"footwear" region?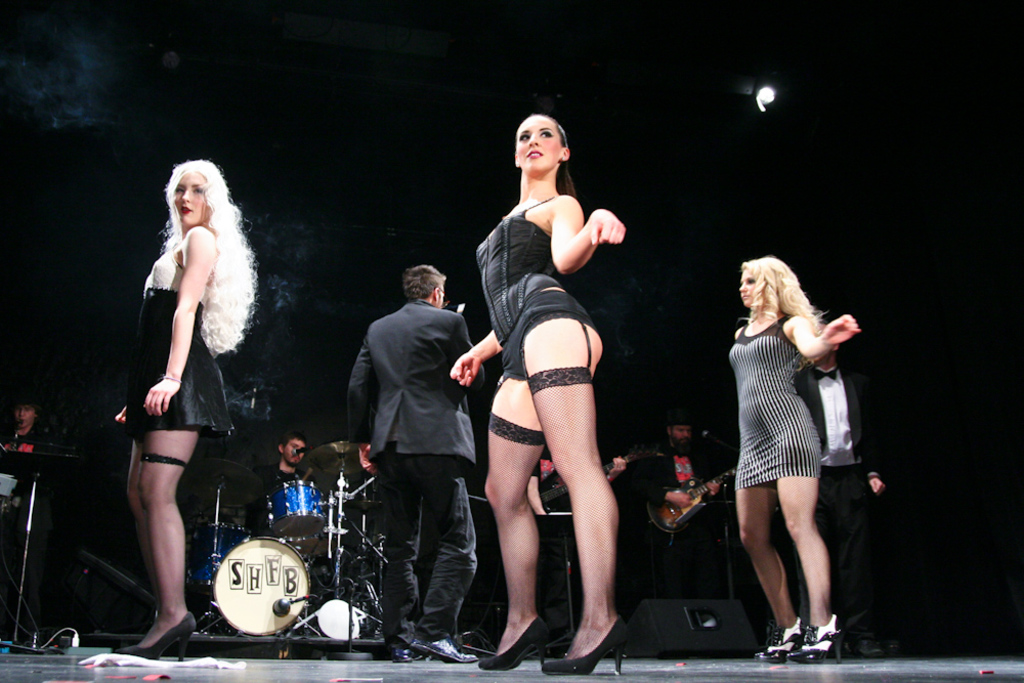
x1=392 y1=646 x2=429 y2=664
